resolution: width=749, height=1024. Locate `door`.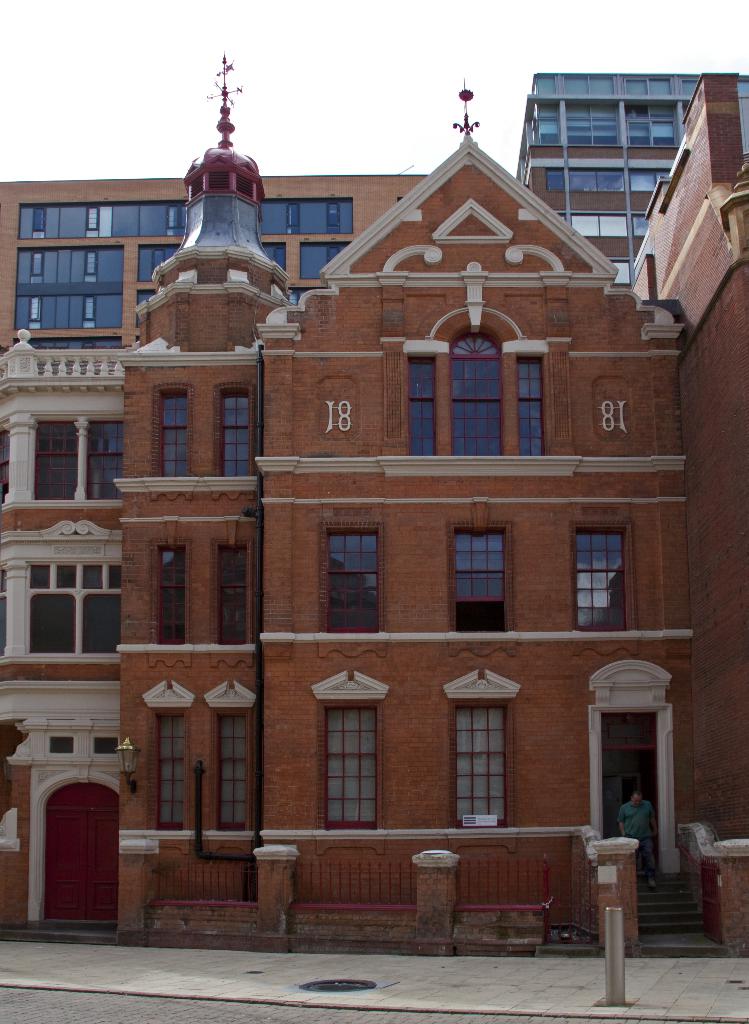
[25, 785, 100, 927].
